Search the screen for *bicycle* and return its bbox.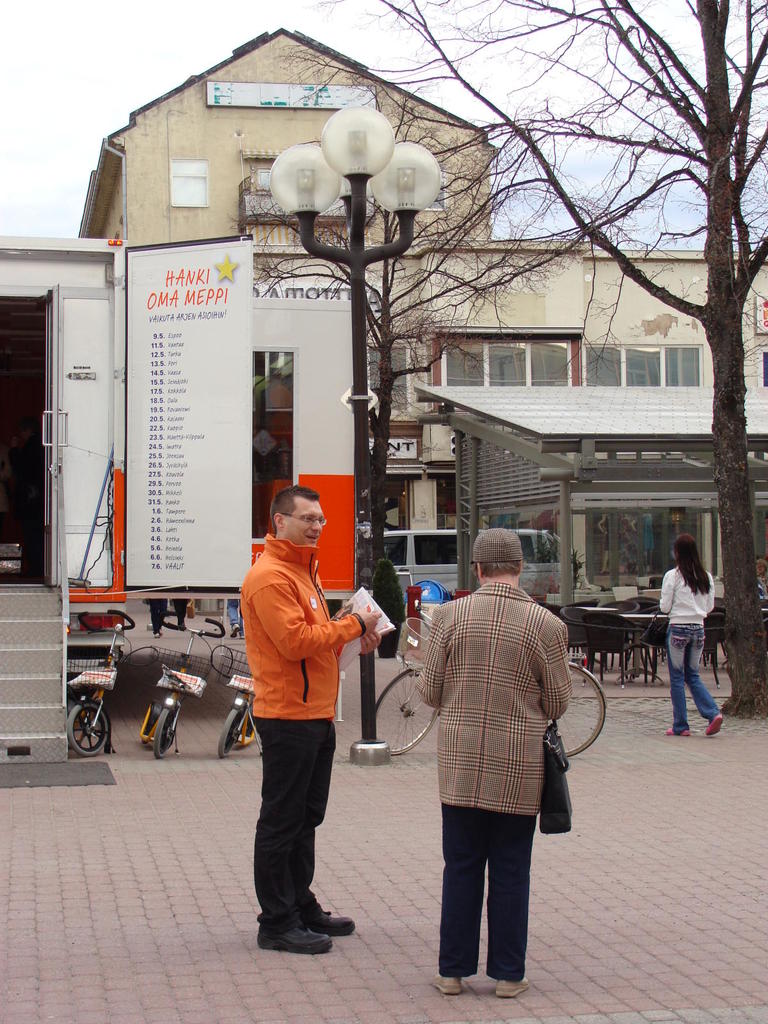
Found: 376,599,607,763.
